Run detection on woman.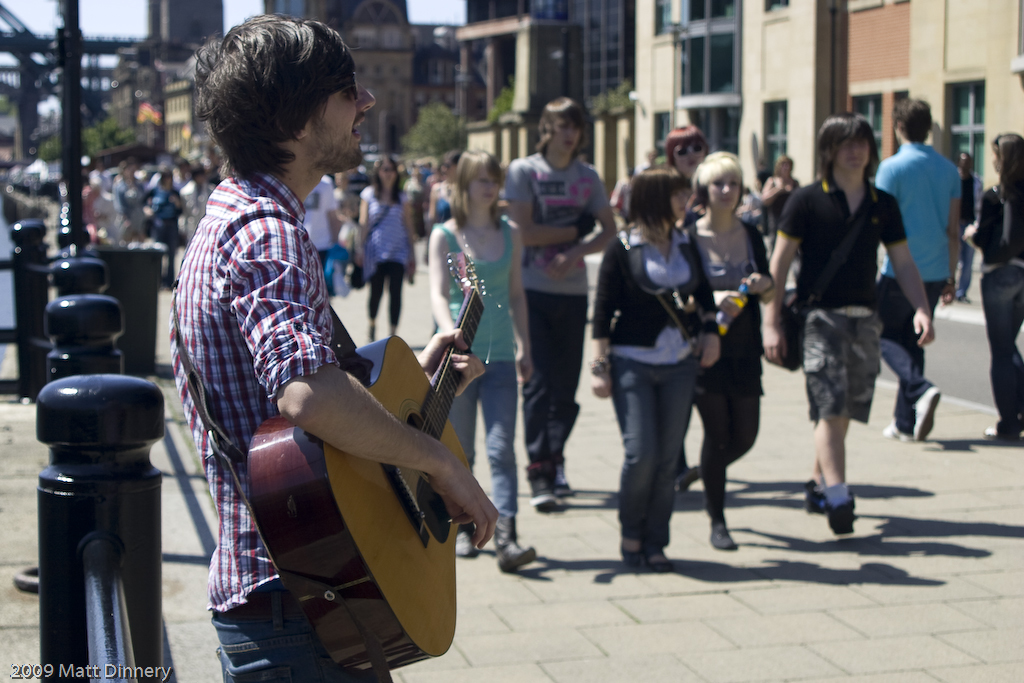
Result: <box>958,137,1023,439</box>.
